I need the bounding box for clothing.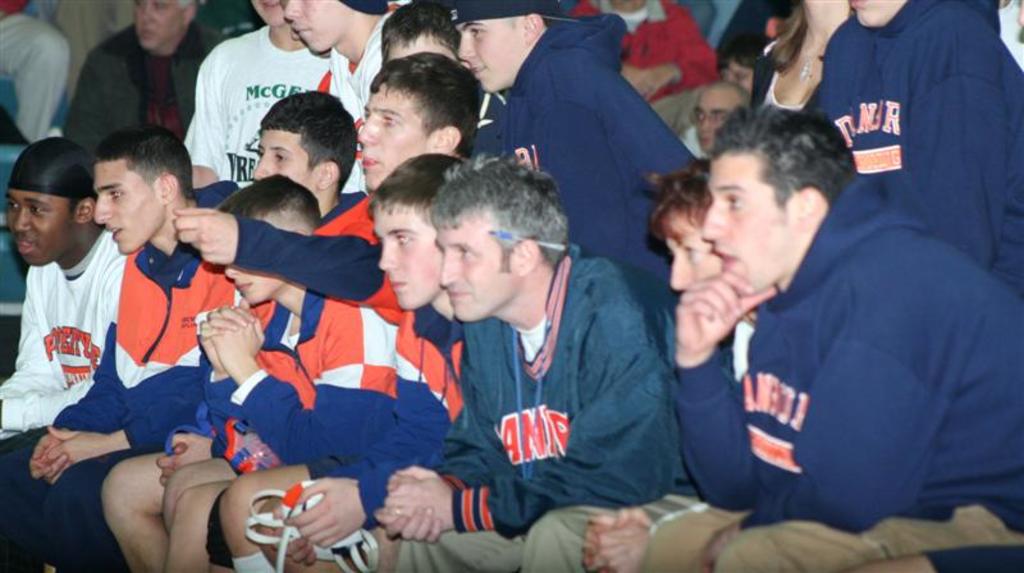
Here it is: region(0, 237, 243, 572).
